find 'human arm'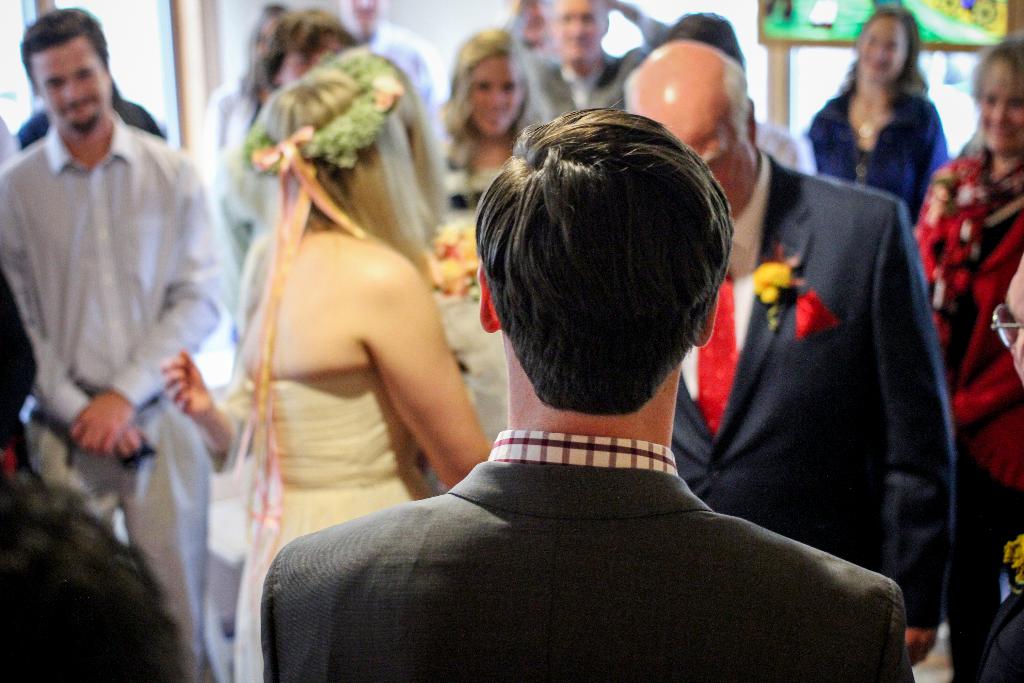
<box>355,254,481,494</box>
